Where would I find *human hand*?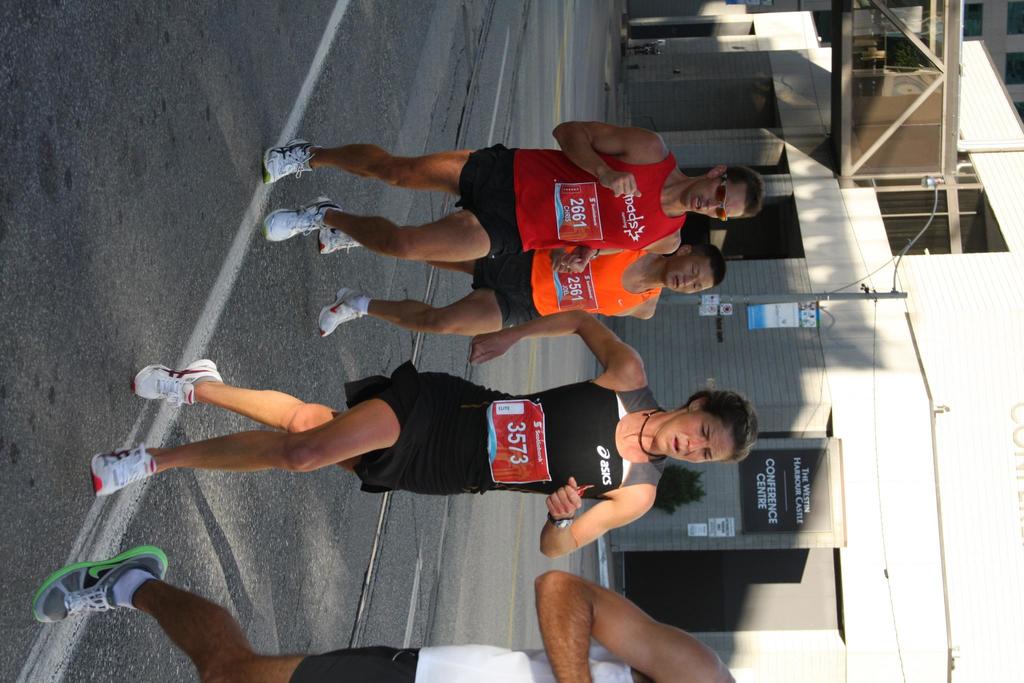
At l=470, t=329, r=507, b=366.
